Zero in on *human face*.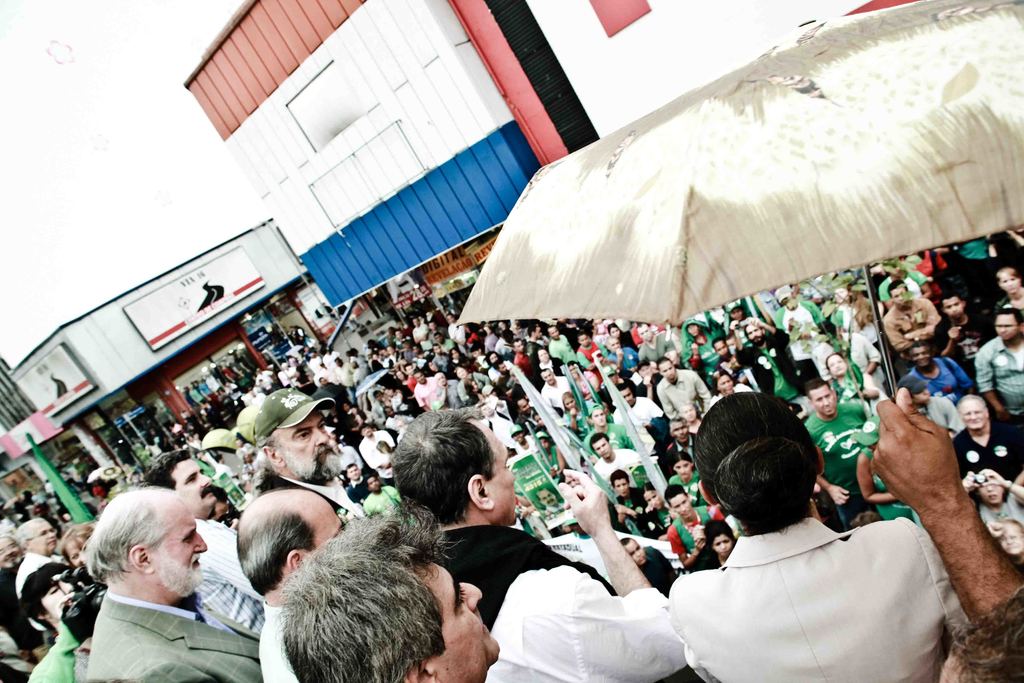
Zeroed in: 714:534:731:556.
